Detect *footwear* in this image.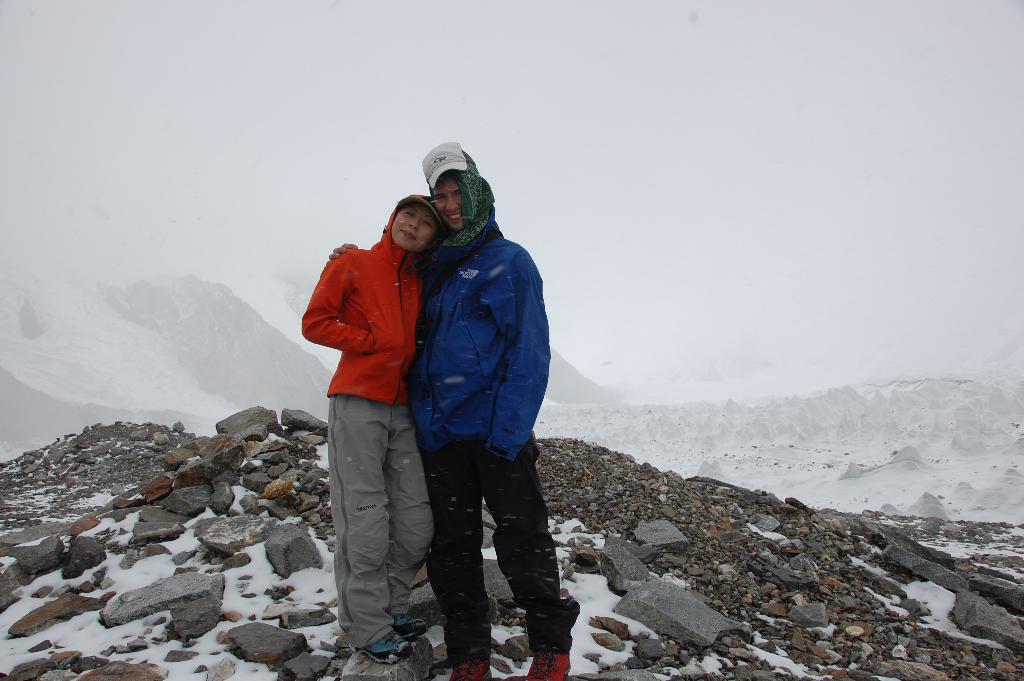
Detection: 440,655,493,680.
